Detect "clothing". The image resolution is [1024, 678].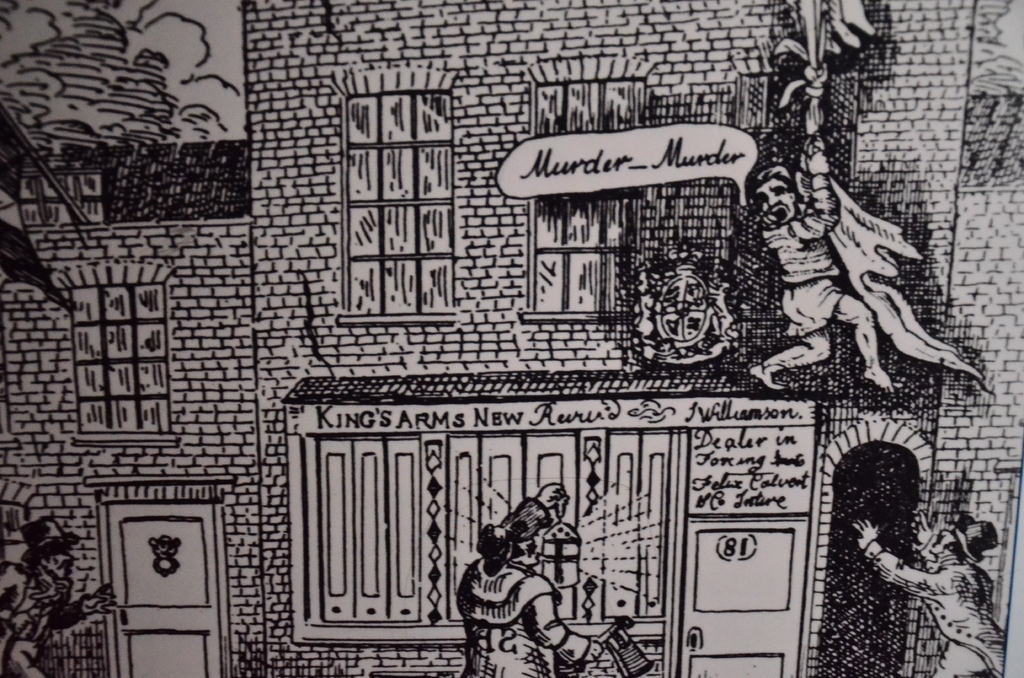
box=[0, 560, 95, 674].
